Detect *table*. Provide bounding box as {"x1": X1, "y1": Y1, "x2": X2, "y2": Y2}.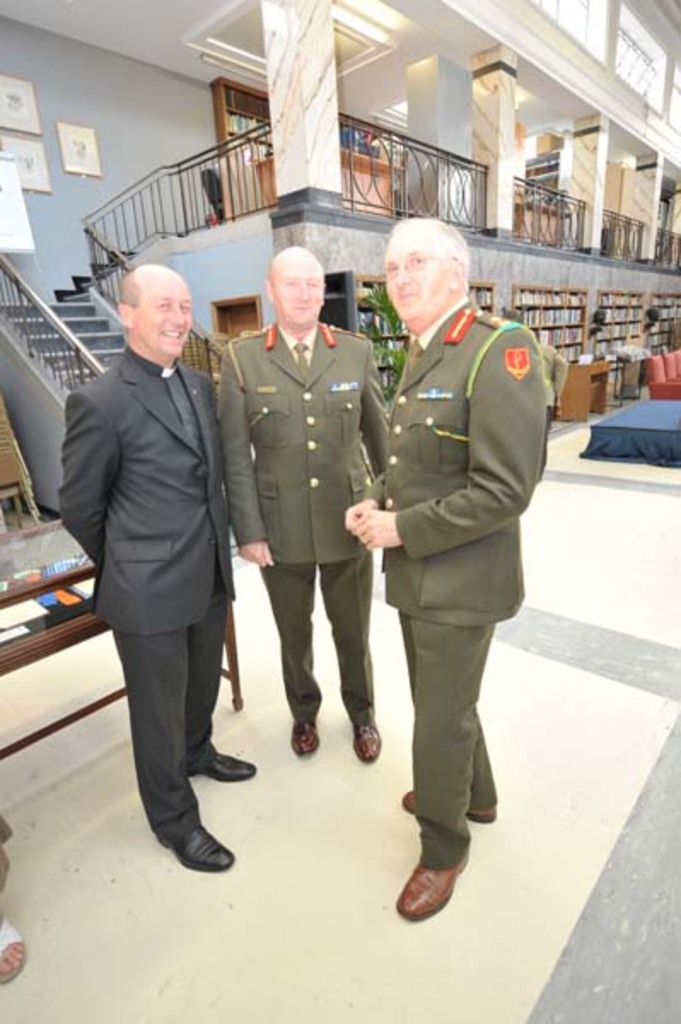
{"x1": 0, "y1": 515, "x2": 251, "y2": 703}.
